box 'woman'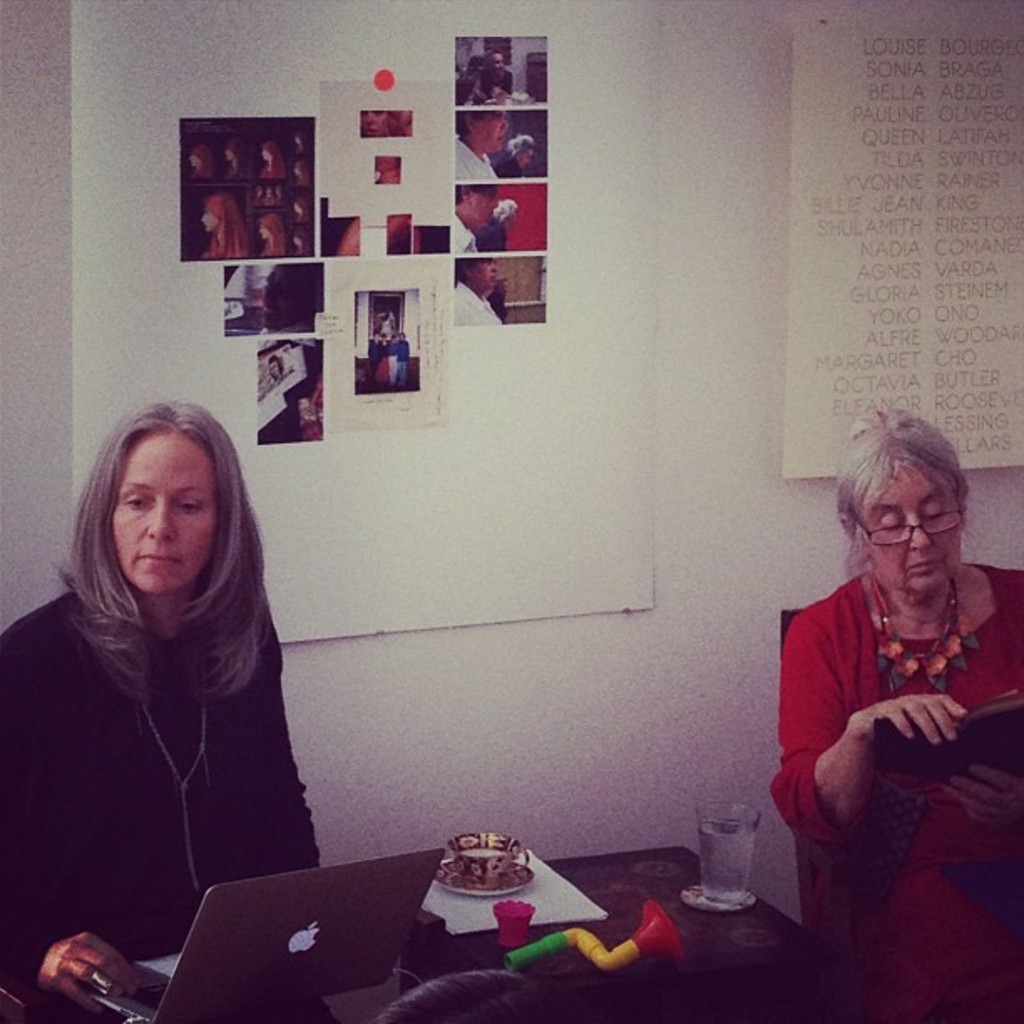
0,402,318,1022
